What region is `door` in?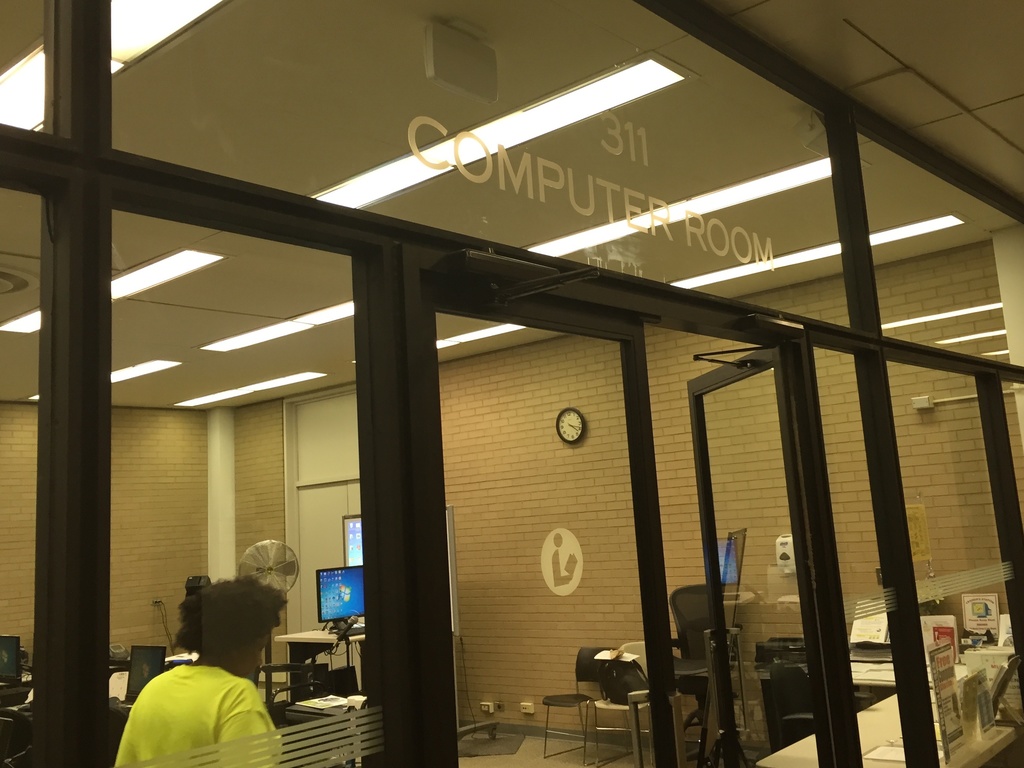
<box>387,261,813,724</box>.
